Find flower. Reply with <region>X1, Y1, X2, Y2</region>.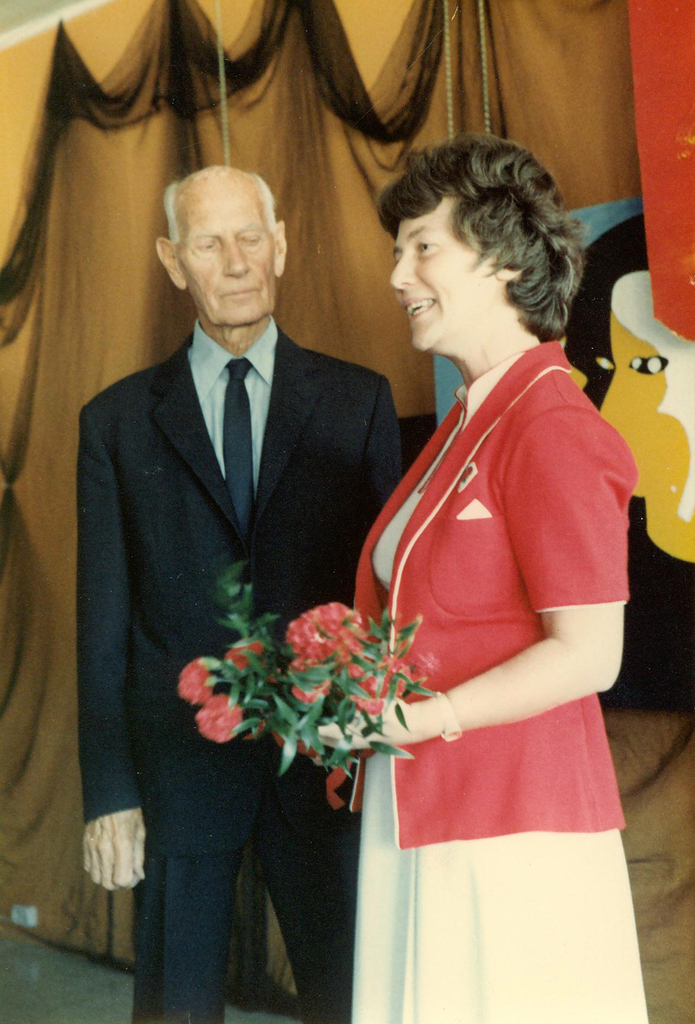
<region>198, 693, 240, 749</region>.
